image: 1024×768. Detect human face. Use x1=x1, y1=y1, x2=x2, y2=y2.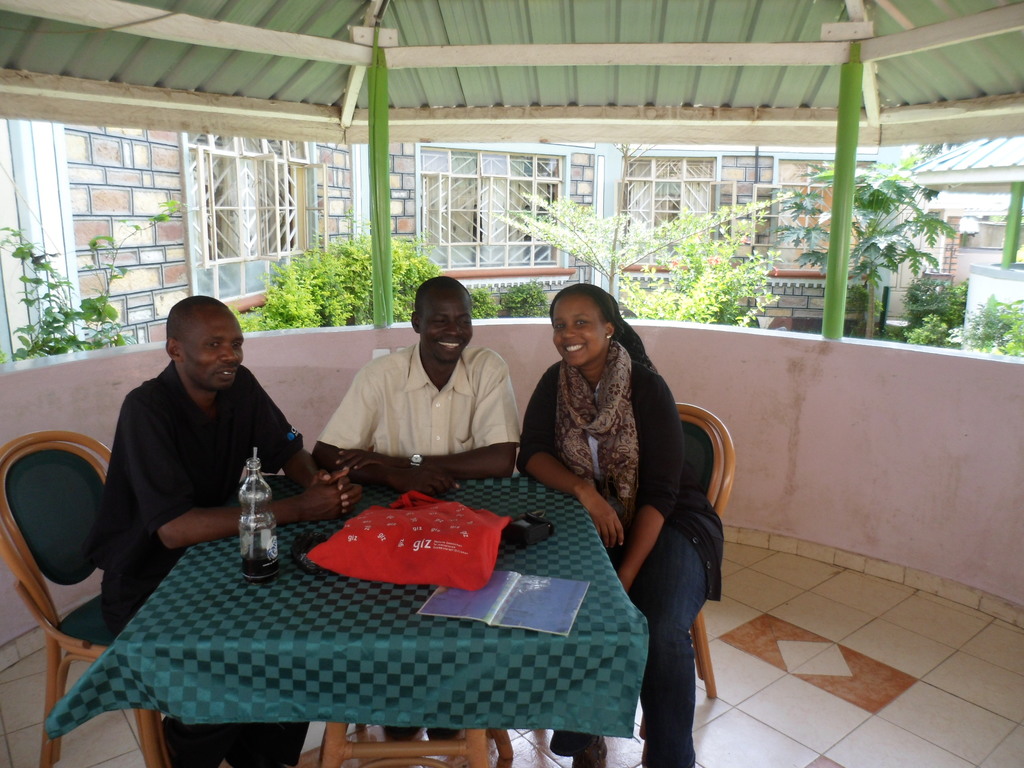
x1=420, y1=291, x2=474, y2=361.
